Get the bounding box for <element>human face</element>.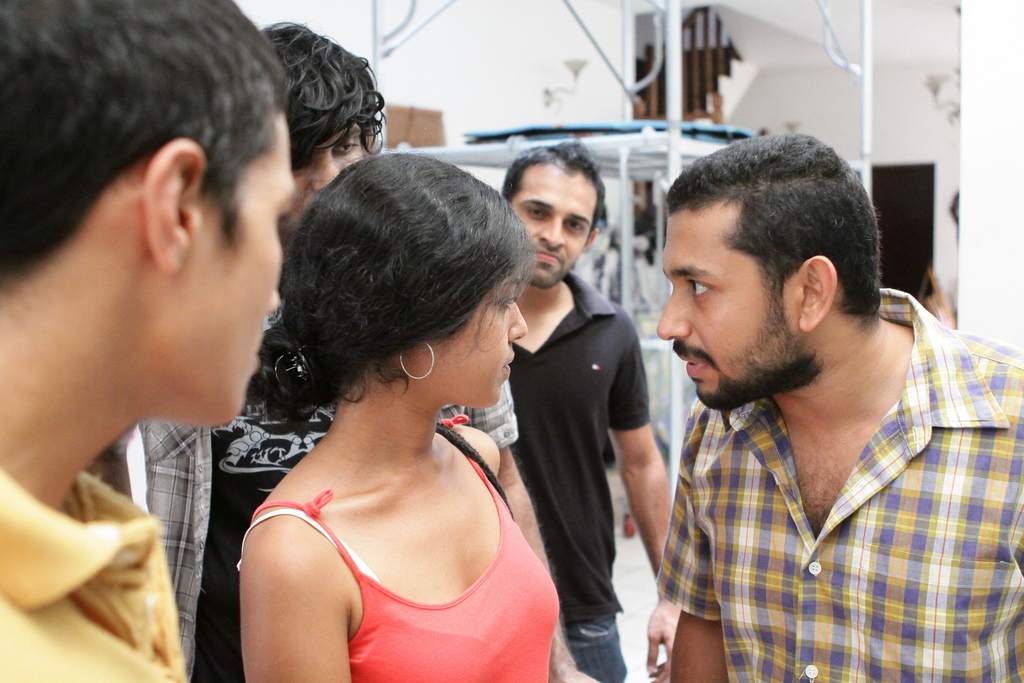
(287, 119, 358, 222).
